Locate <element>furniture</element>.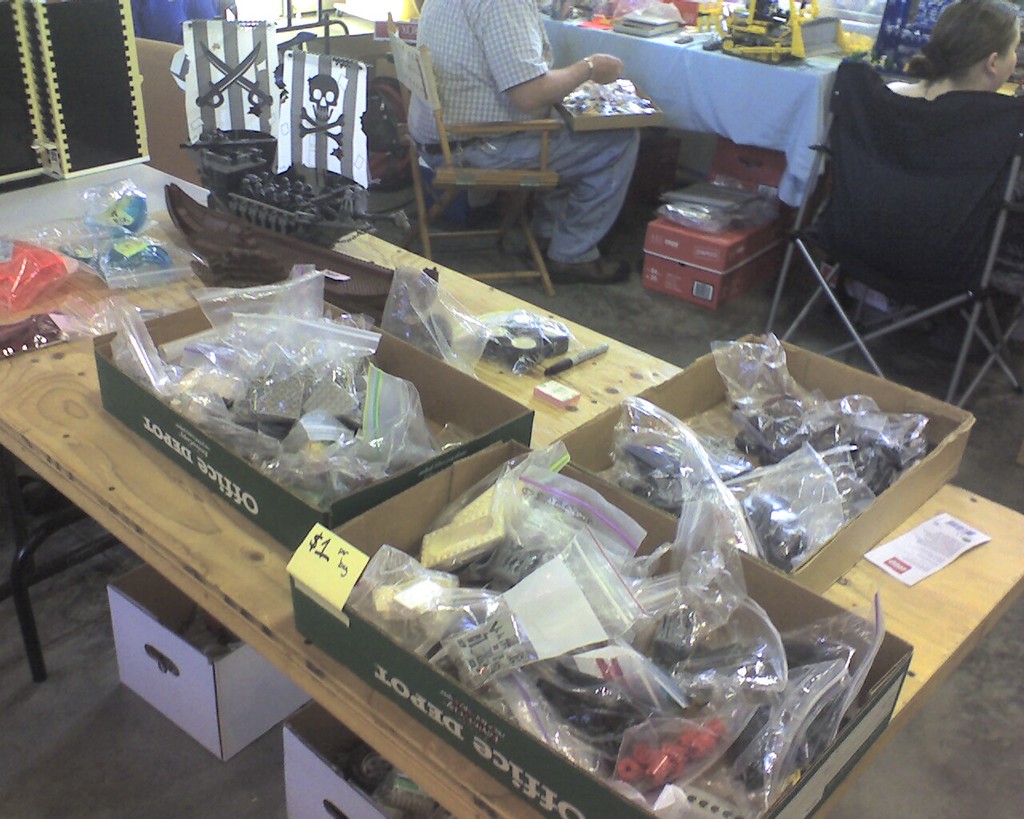
Bounding box: box(762, 55, 1023, 407).
